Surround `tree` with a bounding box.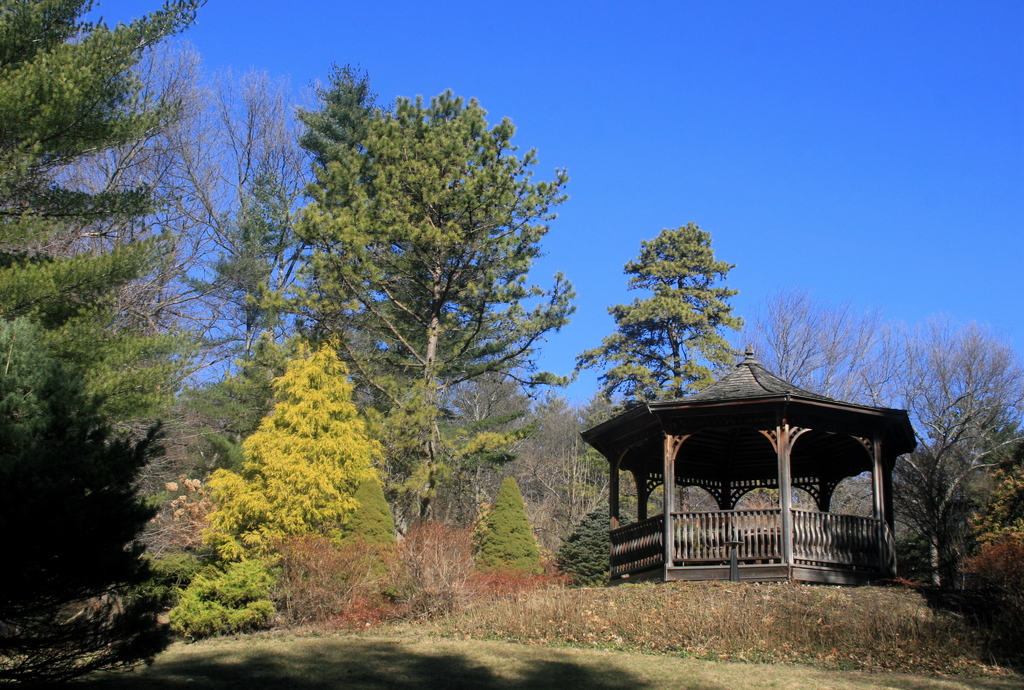
(570,211,755,409).
